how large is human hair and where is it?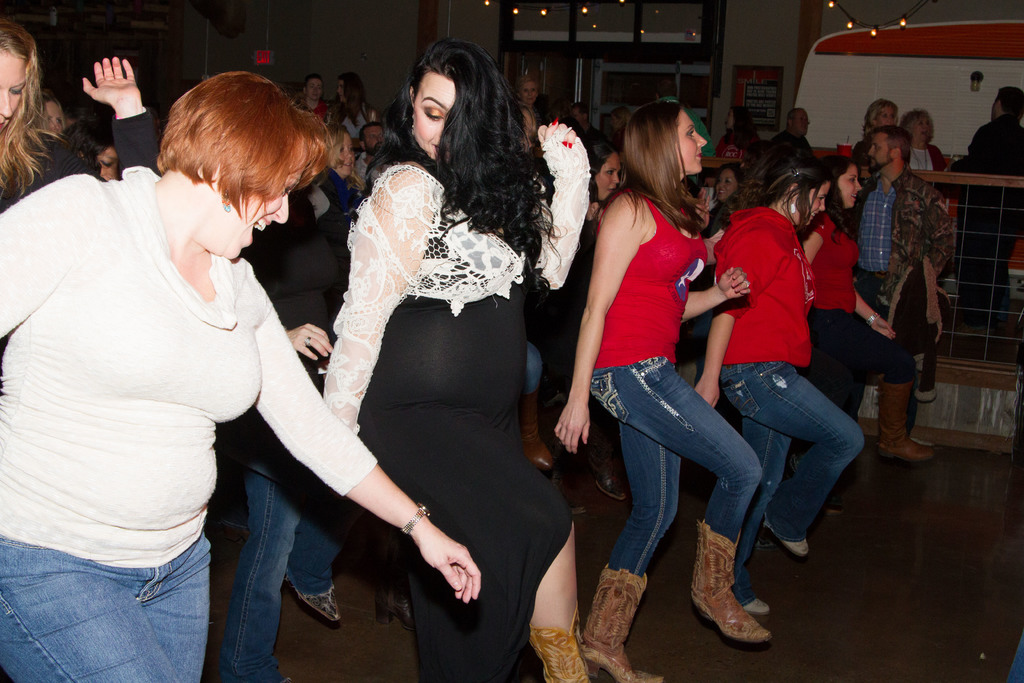
Bounding box: 573 101 590 120.
